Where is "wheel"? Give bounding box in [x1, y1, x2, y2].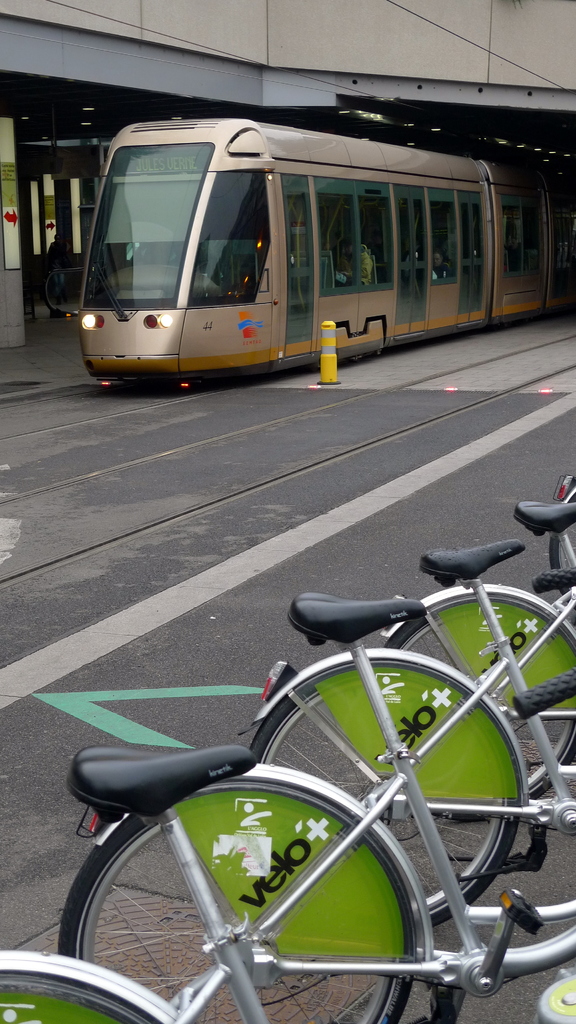
[0, 970, 167, 1023].
